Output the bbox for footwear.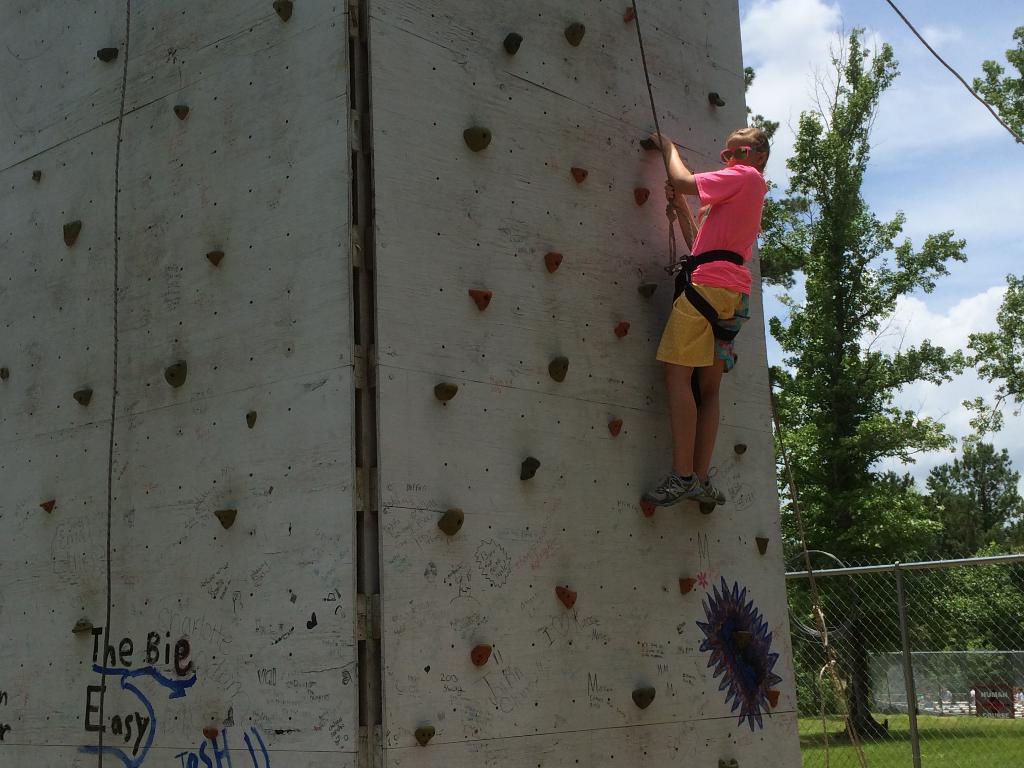
679 482 715 509.
